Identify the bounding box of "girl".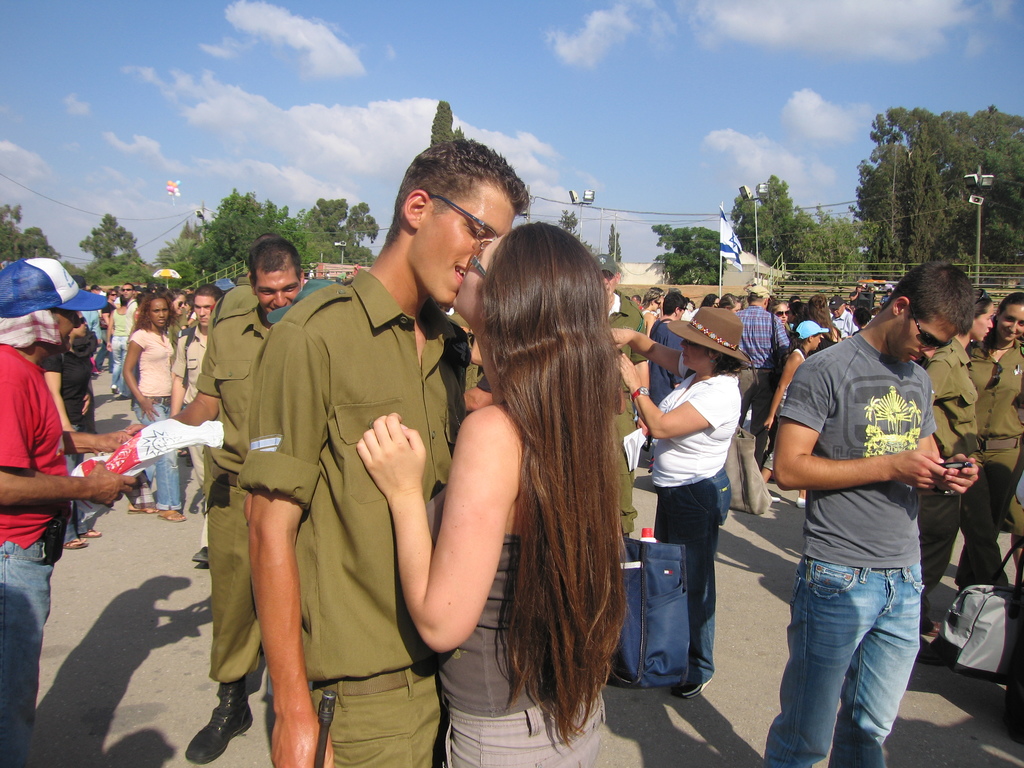
left=758, top=321, right=833, bottom=511.
